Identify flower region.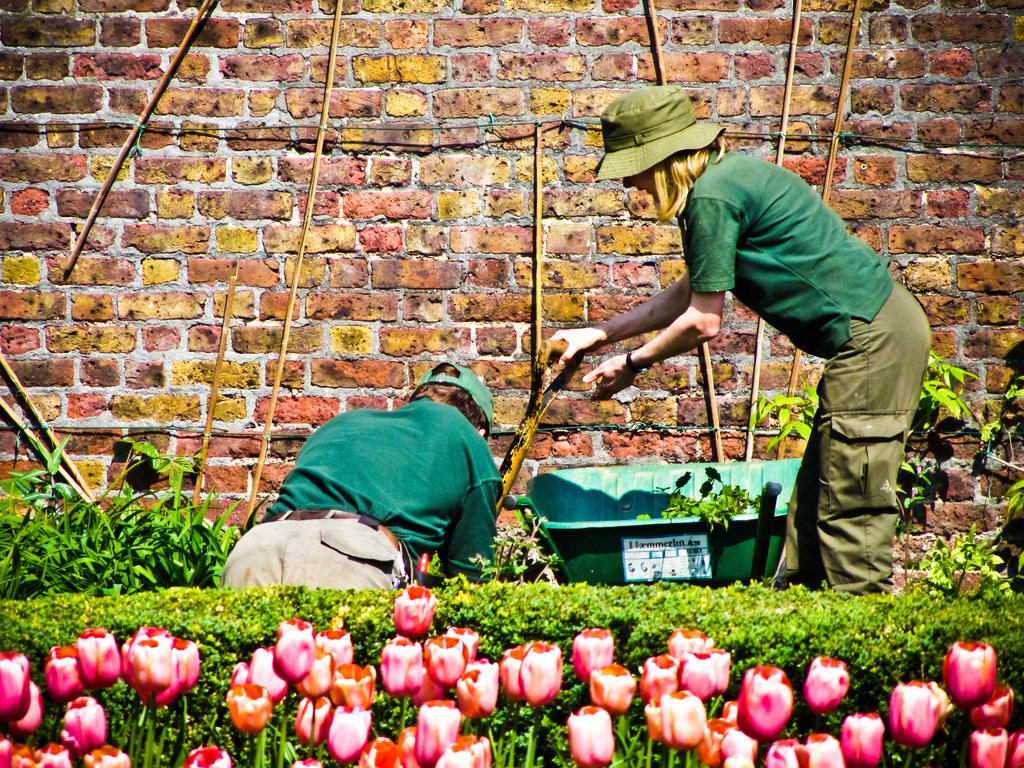
Region: l=354, t=734, r=399, b=767.
